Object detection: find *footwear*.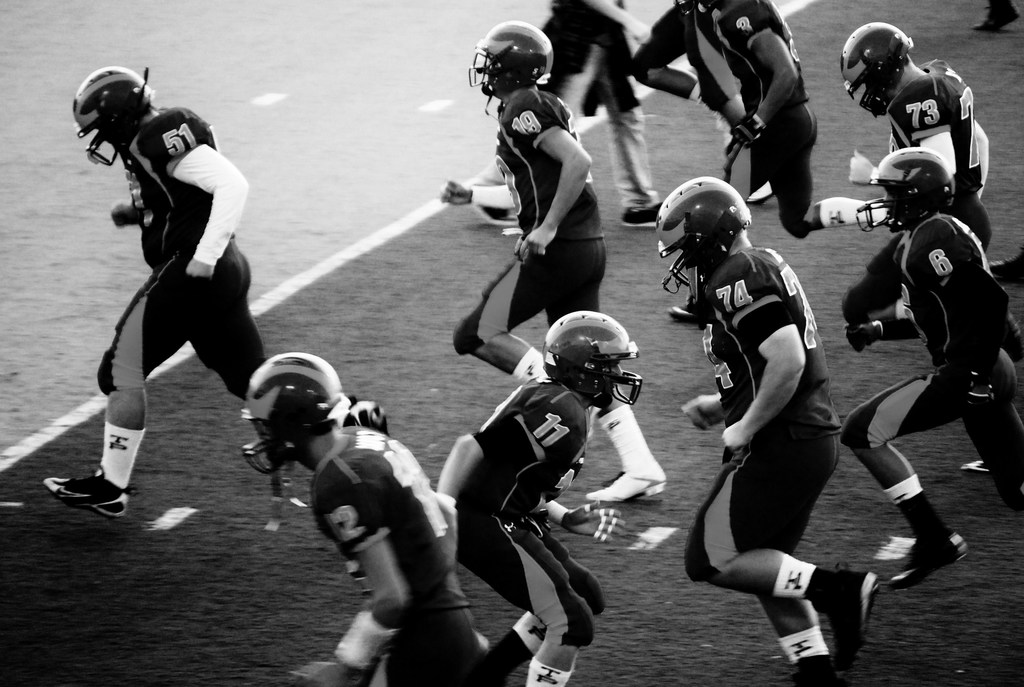
bbox(625, 207, 668, 233).
